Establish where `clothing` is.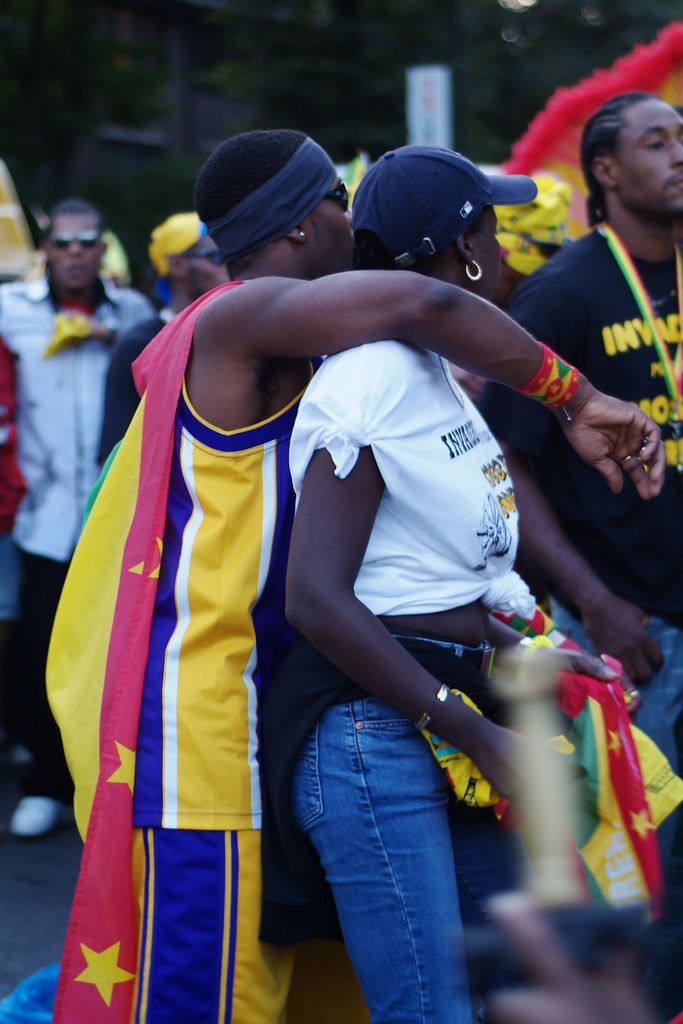
Established at select_region(0, 287, 158, 784).
